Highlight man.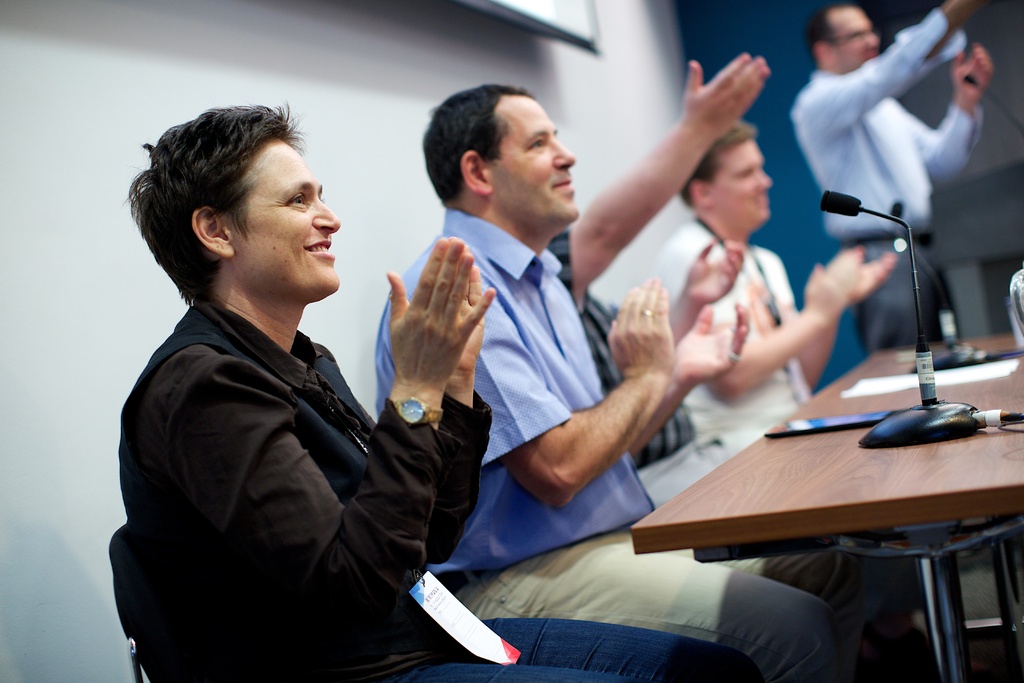
Highlighted region: (790,0,995,361).
